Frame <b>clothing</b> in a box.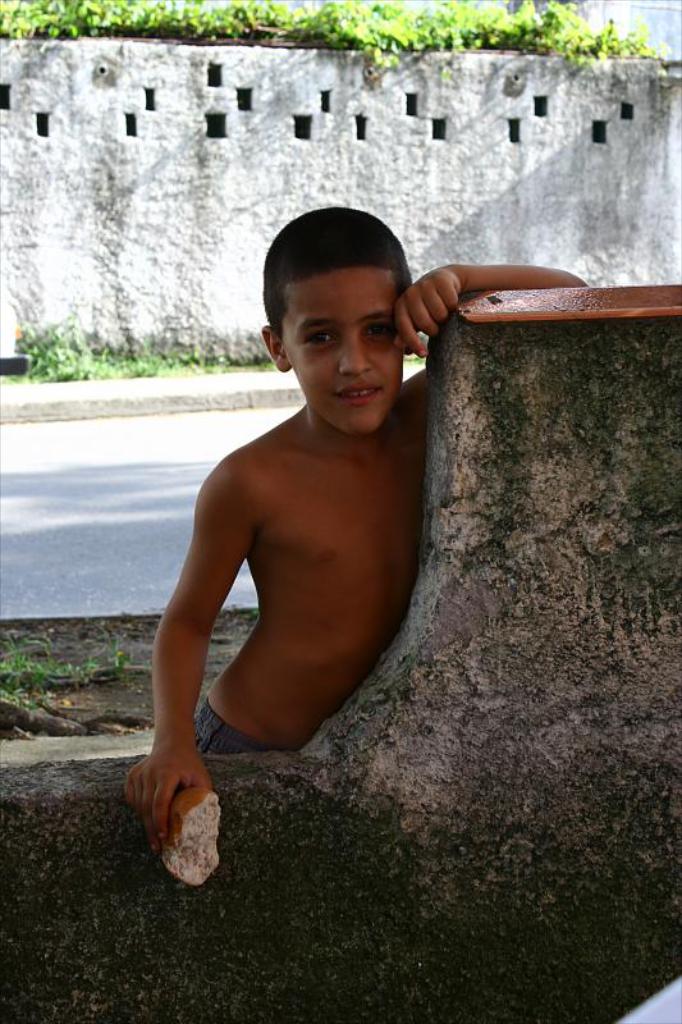
183:705:252:755.
